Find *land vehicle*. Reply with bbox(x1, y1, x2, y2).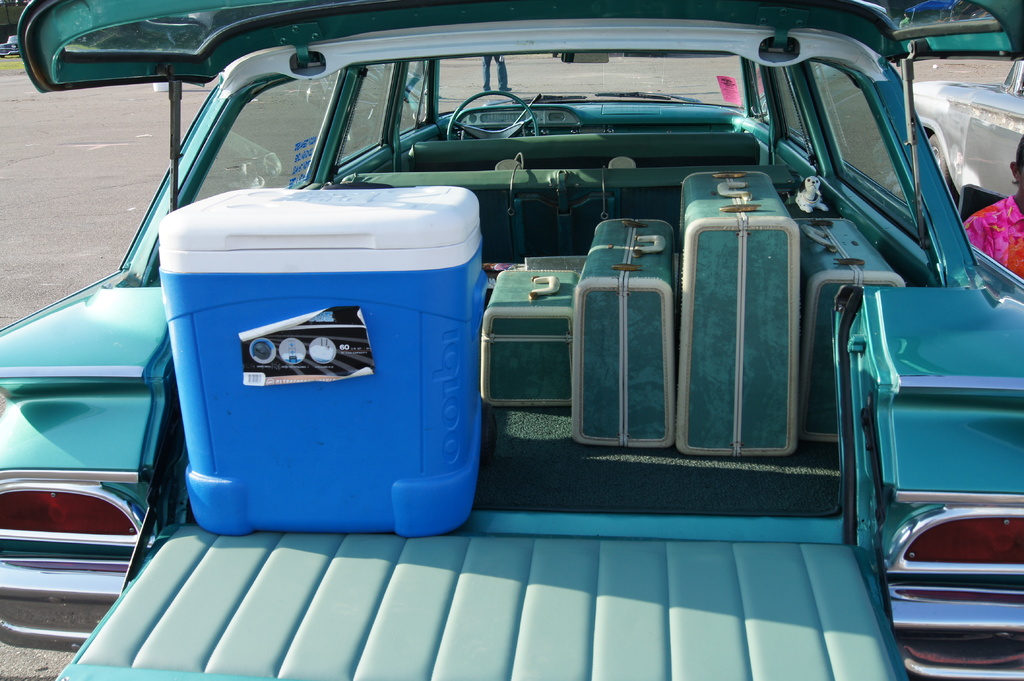
bbox(901, 46, 1023, 225).
